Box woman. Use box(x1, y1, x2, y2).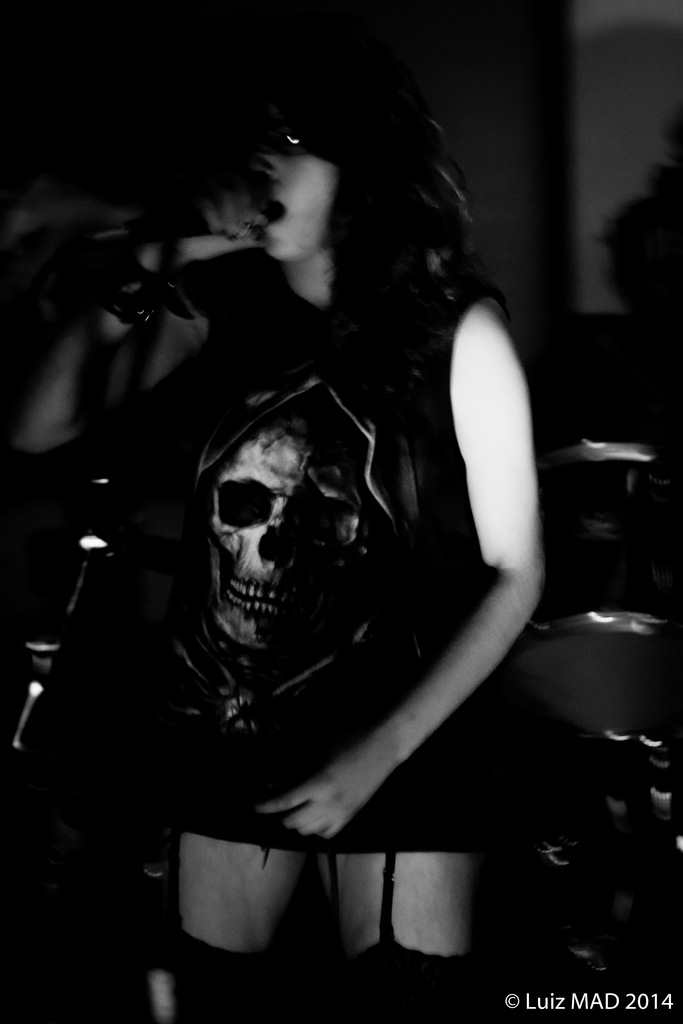
box(11, 45, 546, 1023).
